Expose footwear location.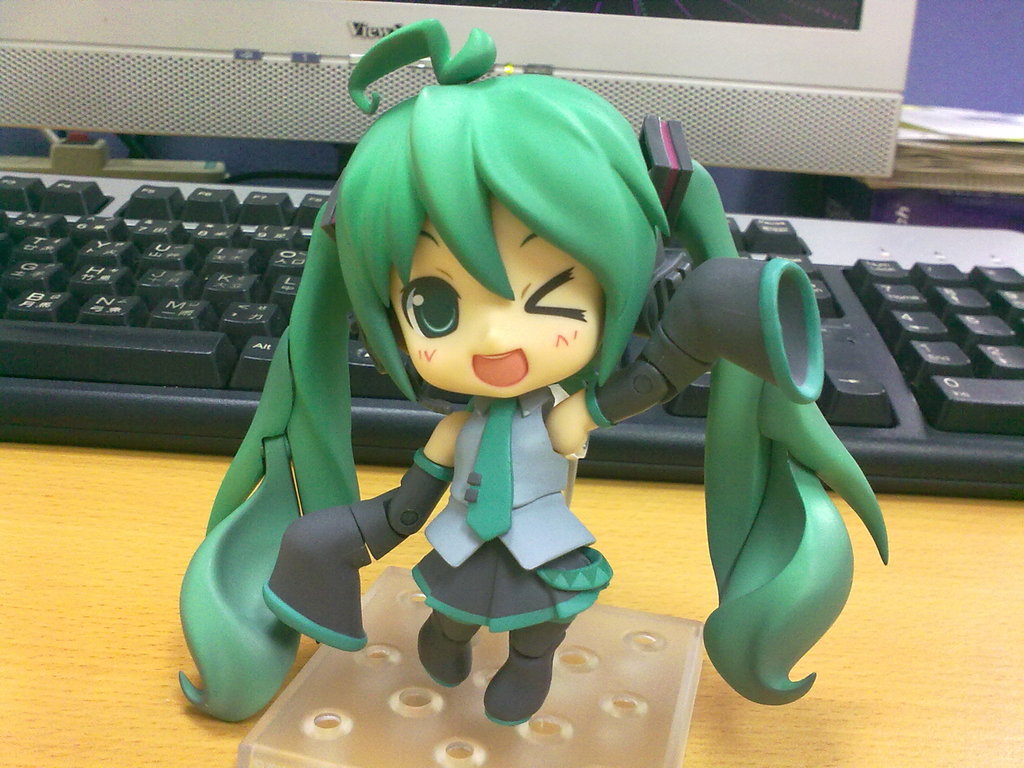
Exposed at <box>491,618,563,740</box>.
